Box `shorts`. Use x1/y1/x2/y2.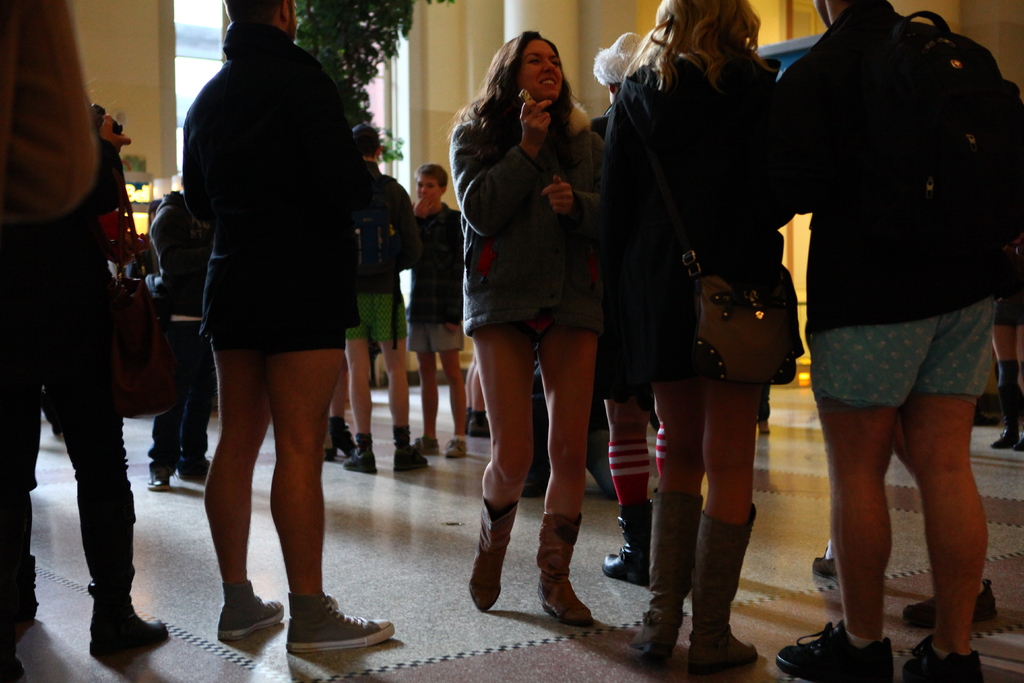
345/299/405/341.
